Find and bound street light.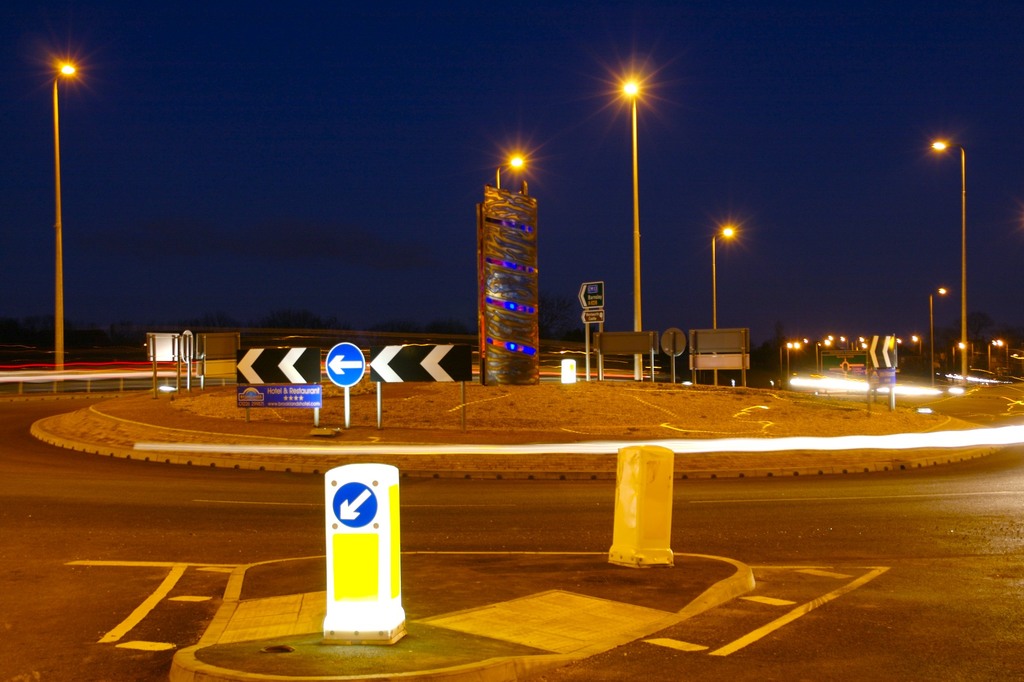
Bound: <region>986, 336, 999, 370</region>.
